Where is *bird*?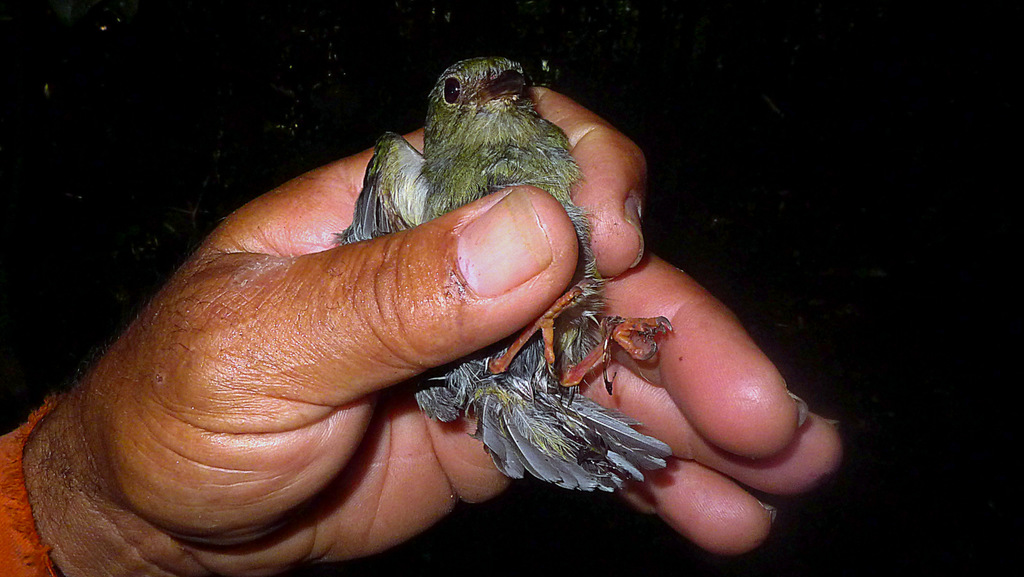
select_region(328, 48, 672, 495).
